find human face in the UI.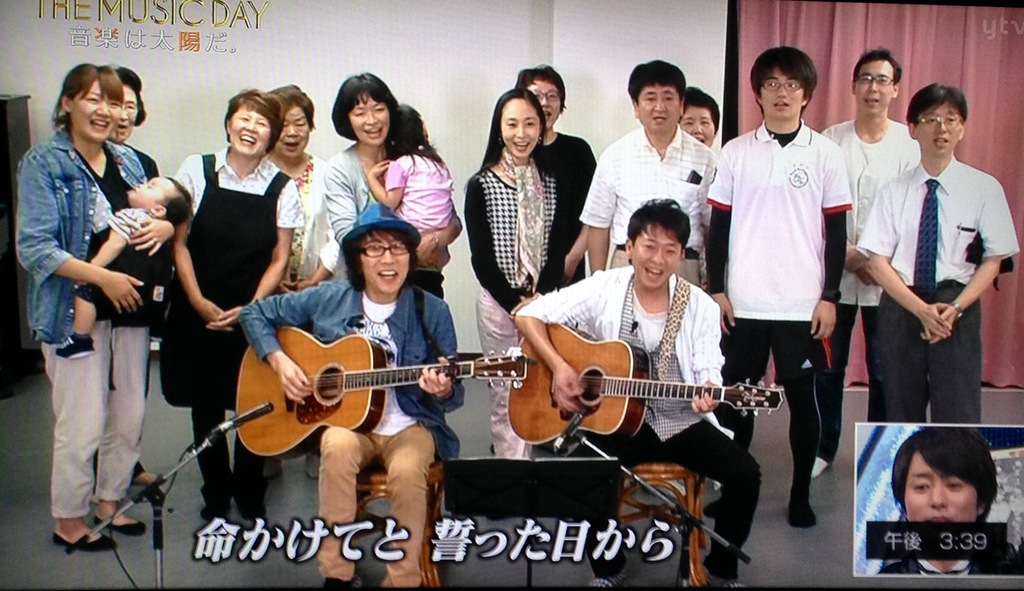
UI element at 910/453/976/524.
